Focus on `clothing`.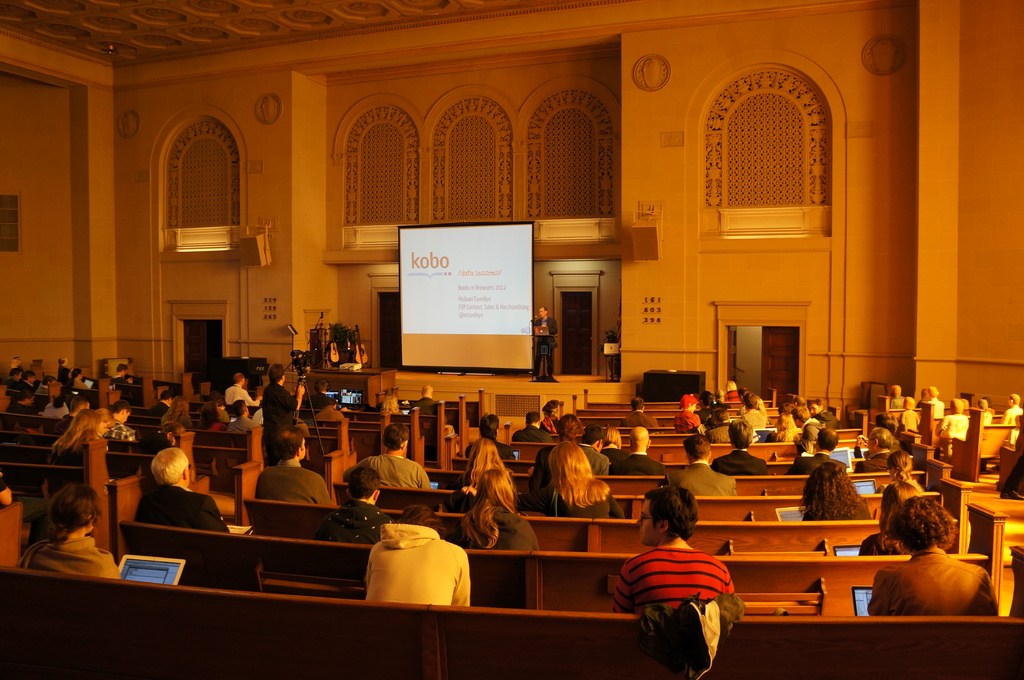
Focused at [x1=892, y1=481, x2=922, y2=501].
